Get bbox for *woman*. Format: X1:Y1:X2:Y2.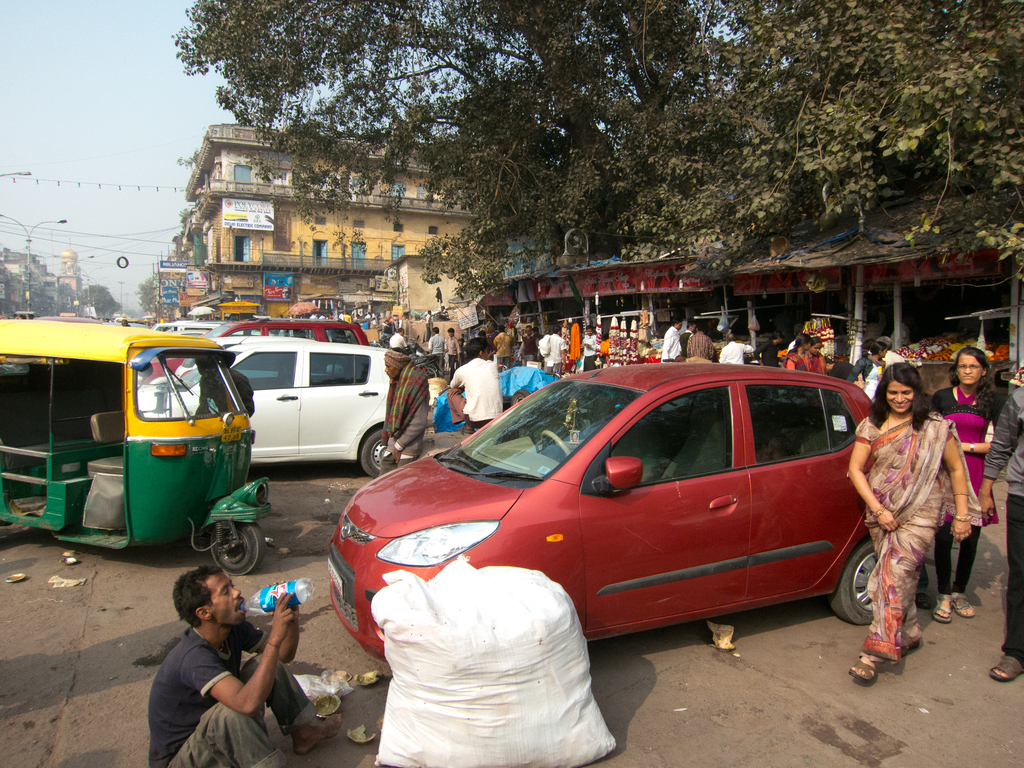
787:331:816:372.
